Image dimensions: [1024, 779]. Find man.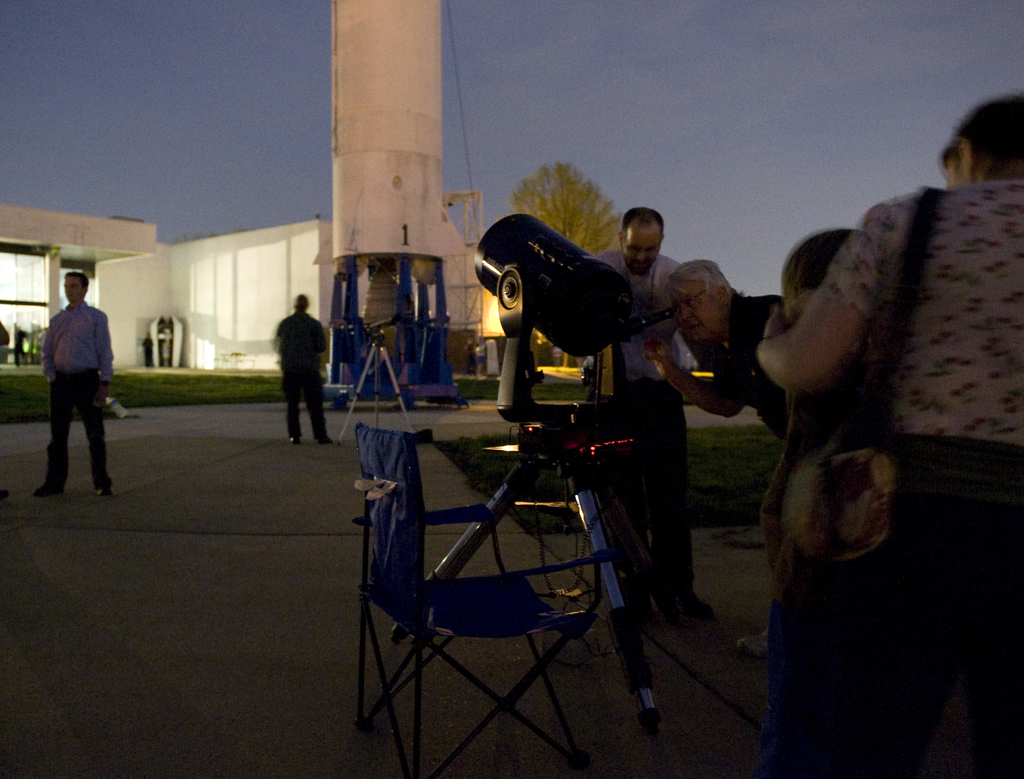
box=[641, 259, 785, 658].
